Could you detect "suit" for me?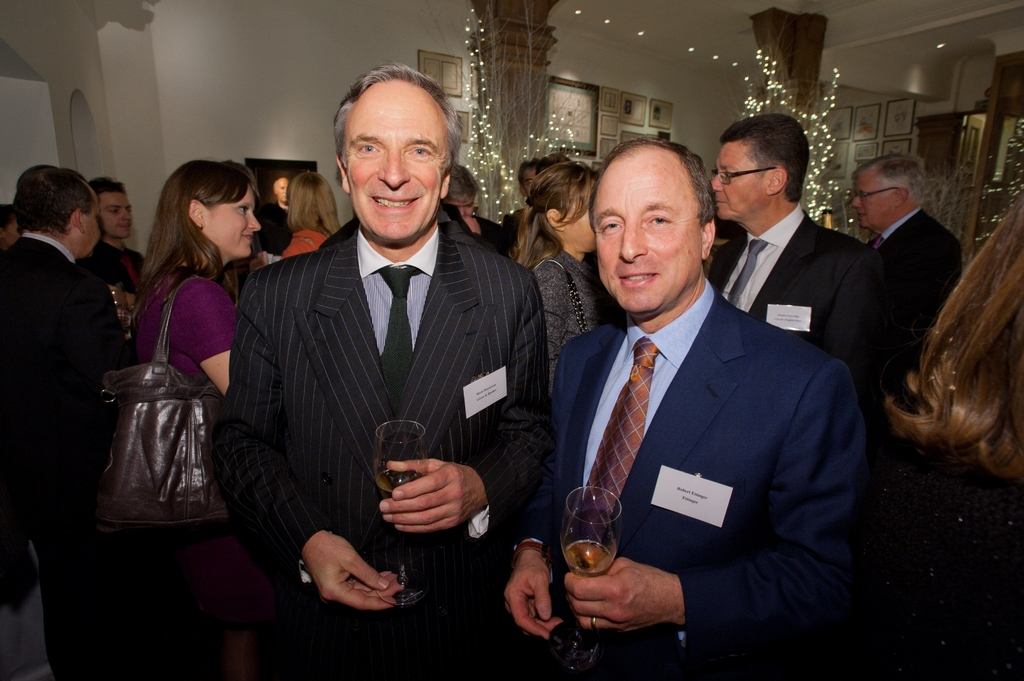
Detection result: rect(860, 202, 957, 340).
